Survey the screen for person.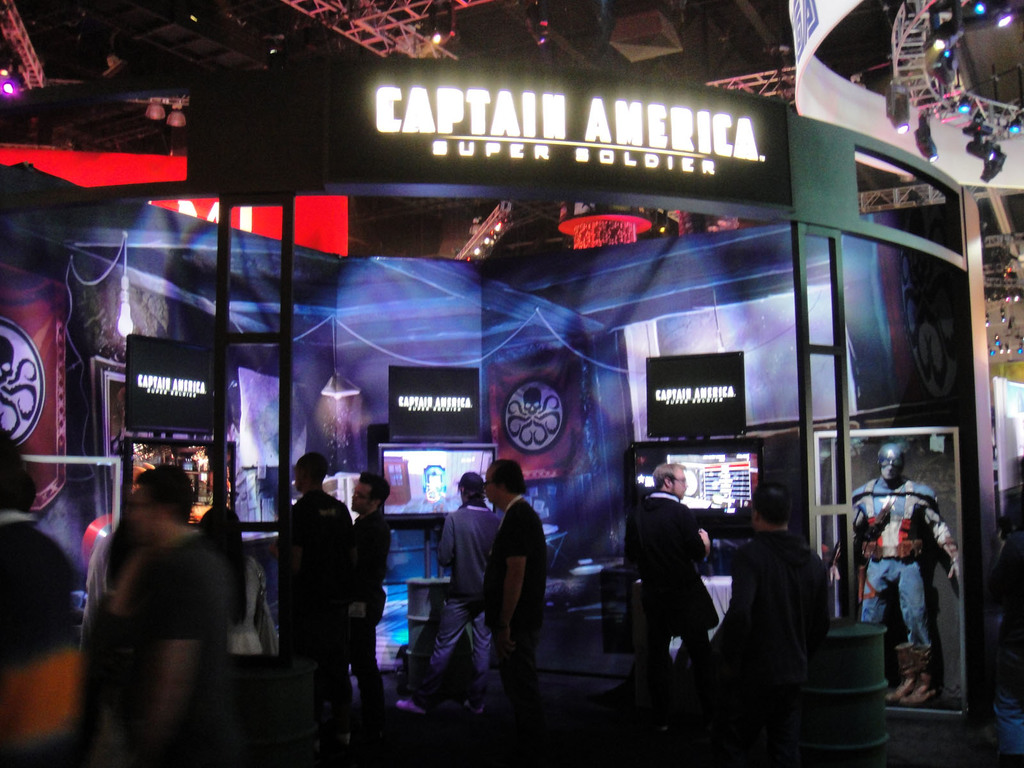
Survey found: (199,504,269,660).
